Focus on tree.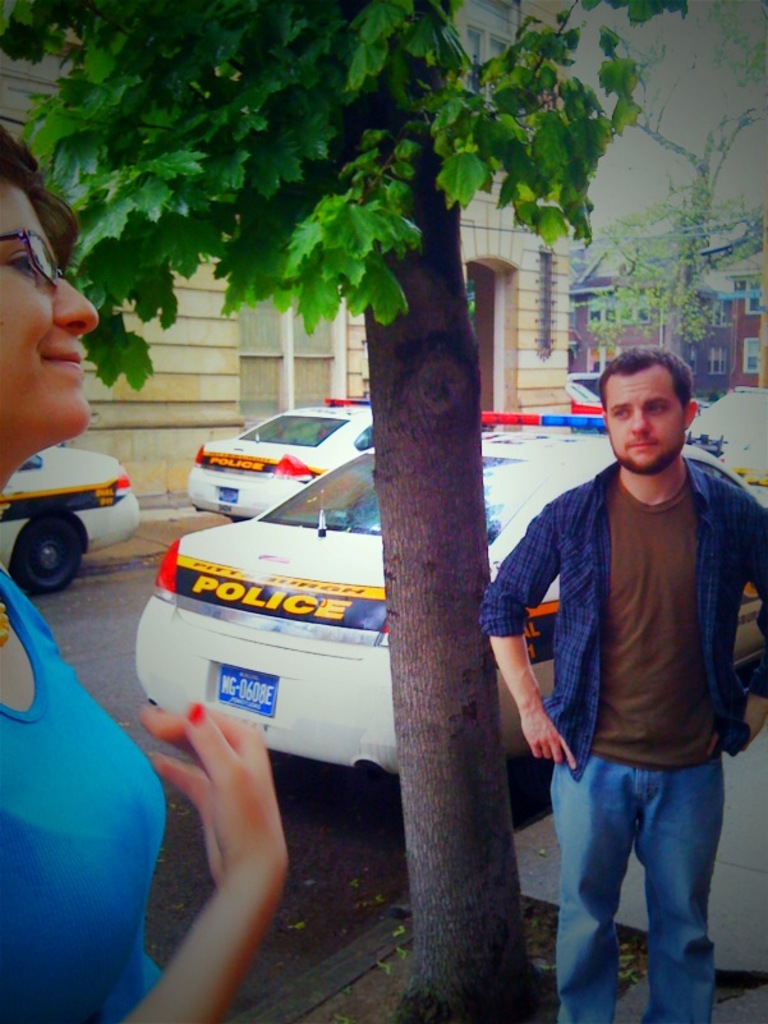
Focused at [left=570, top=3, right=767, bottom=395].
